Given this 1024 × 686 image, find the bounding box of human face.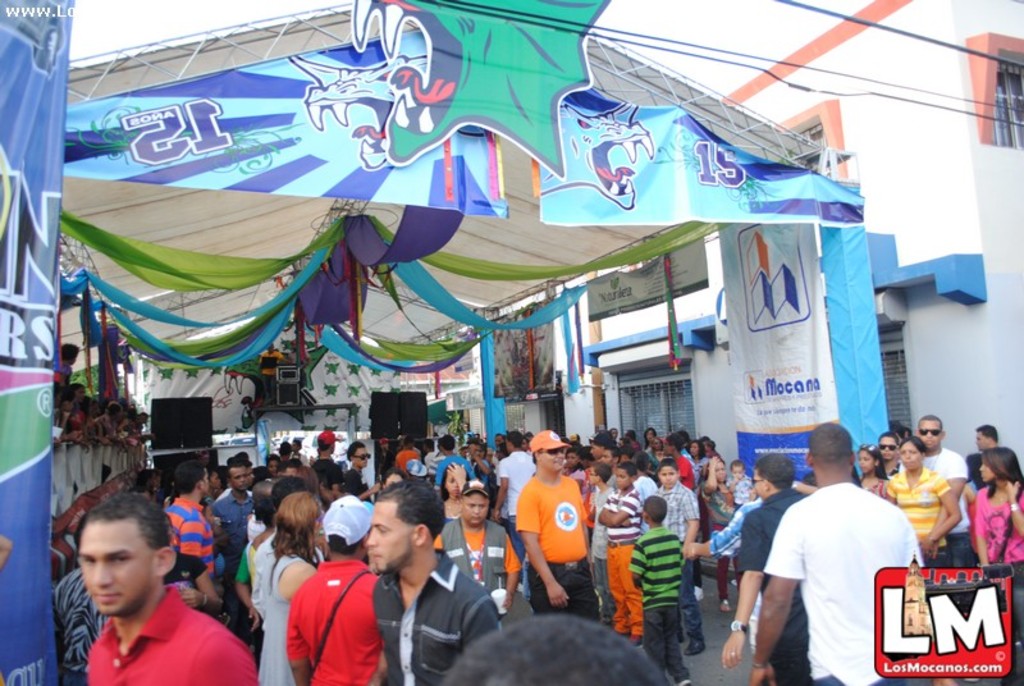
<box>540,447,564,472</box>.
